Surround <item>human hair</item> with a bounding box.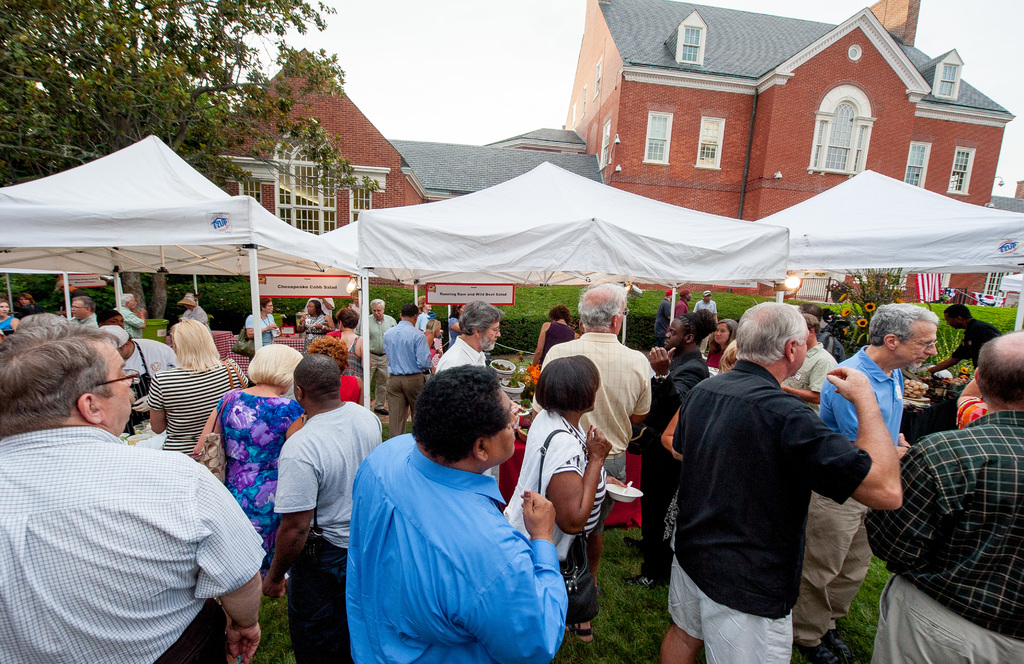
(976,336,1023,406).
